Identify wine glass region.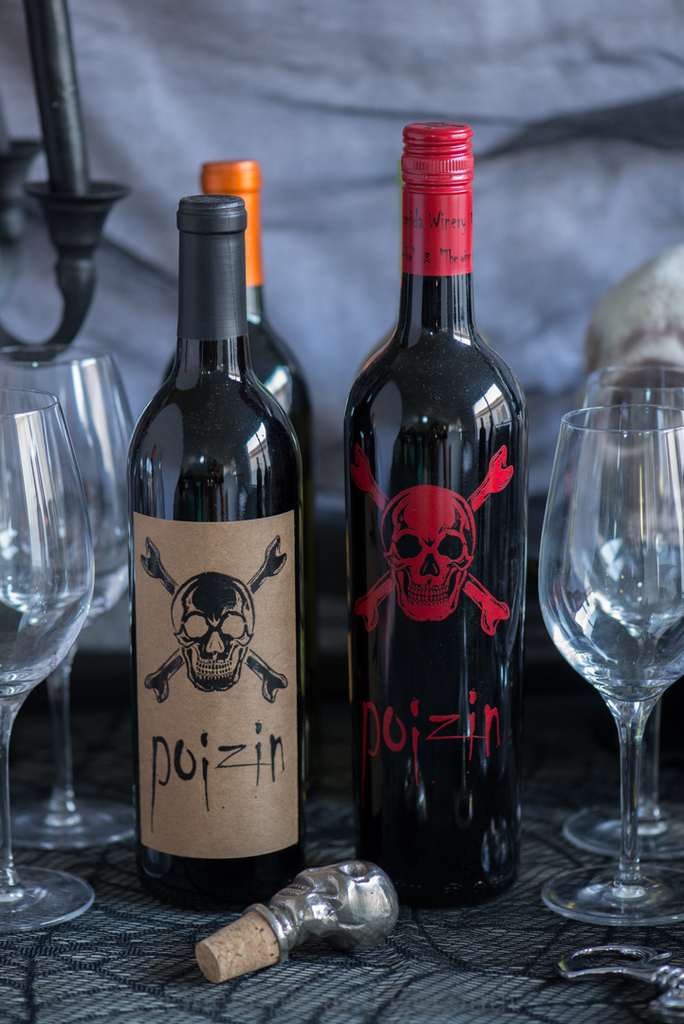
Region: BBox(0, 384, 97, 933).
